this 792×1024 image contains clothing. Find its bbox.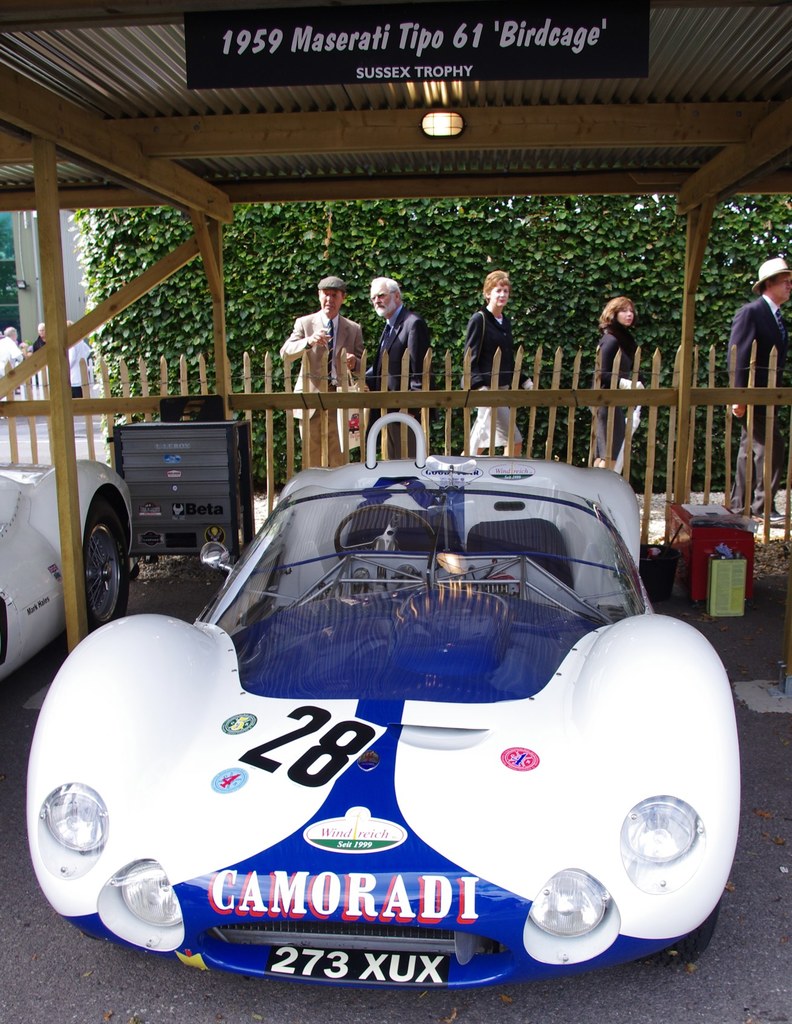
(372, 301, 442, 404).
